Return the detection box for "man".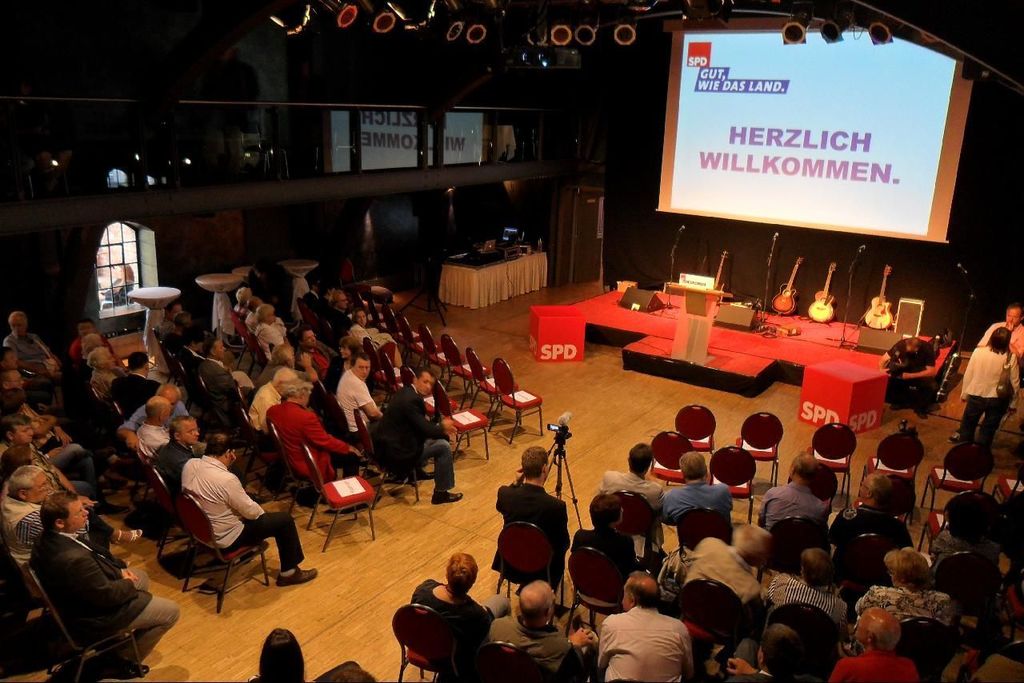
l=178, t=432, r=319, b=584.
